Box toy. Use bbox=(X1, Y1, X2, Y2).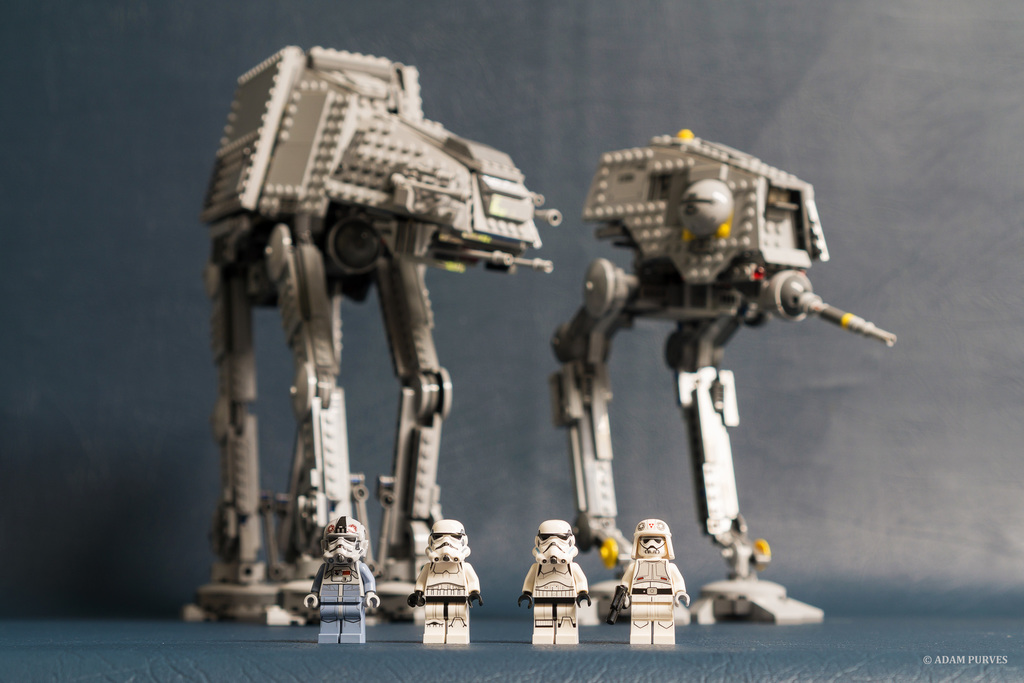
bbox=(618, 514, 692, 648).
